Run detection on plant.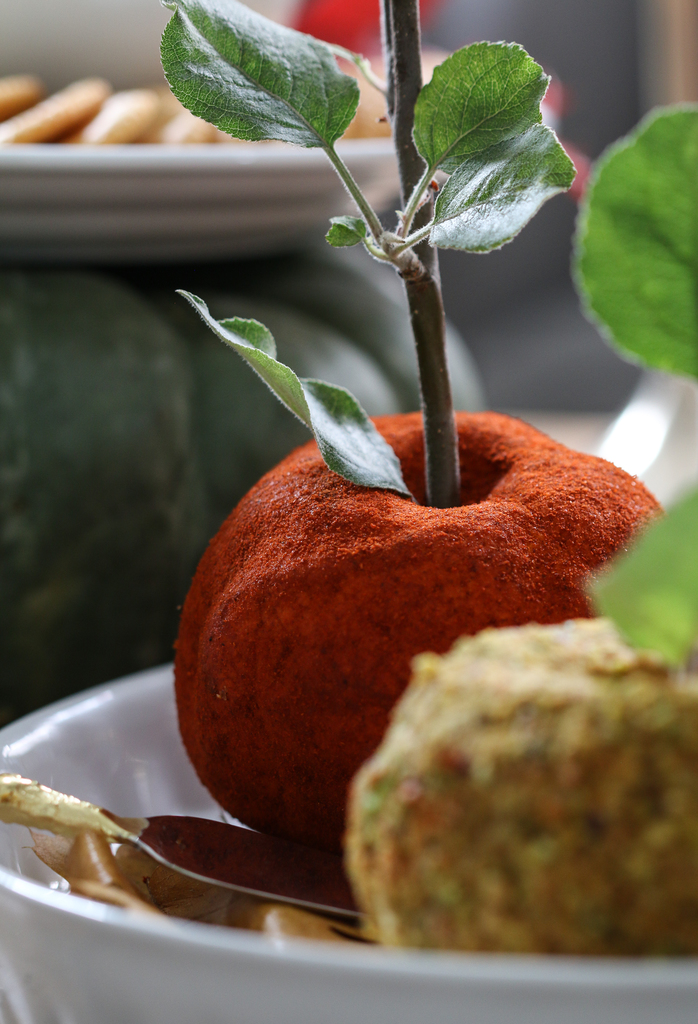
Result: bbox(109, 0, 697, 700).
